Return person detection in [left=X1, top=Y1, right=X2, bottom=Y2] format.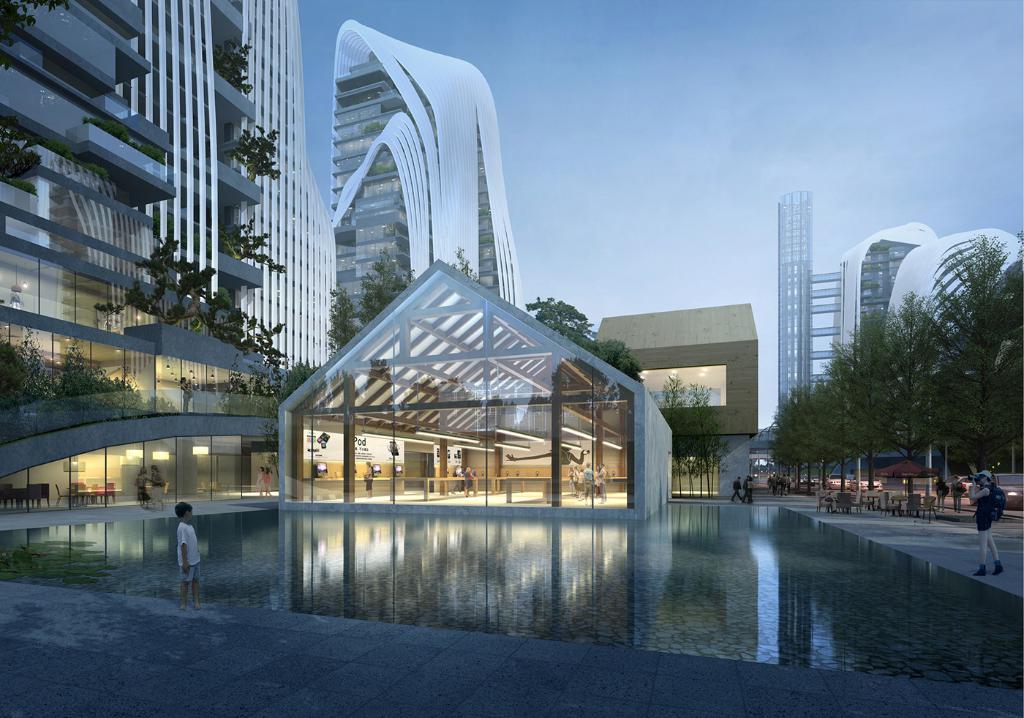
[left=950, top=476, right=963, bottom=515].
